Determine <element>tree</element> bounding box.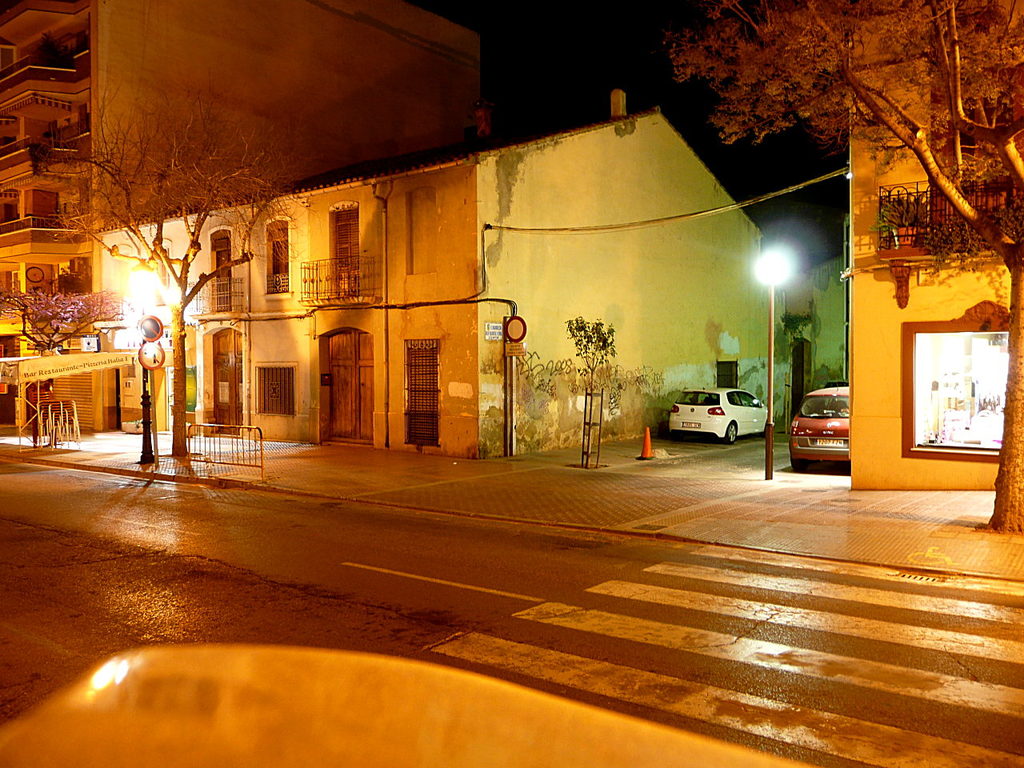
Determined: [658, 0, 1023, 533].
